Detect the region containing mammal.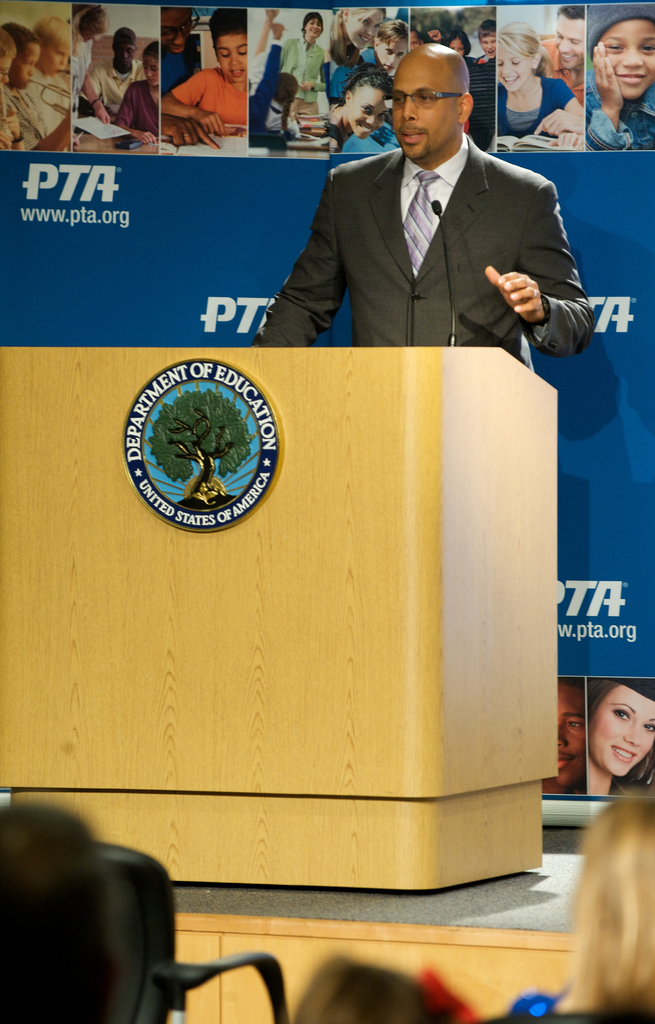
box=[495, 19, 585, 150].
